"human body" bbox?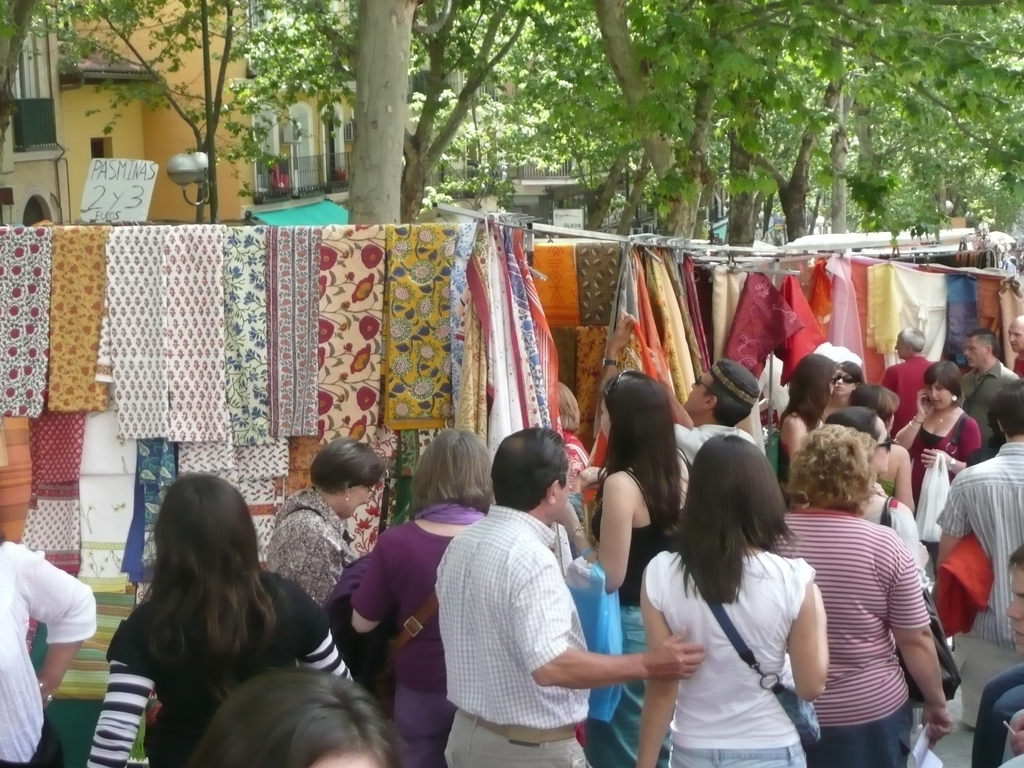
605/429/875/763
